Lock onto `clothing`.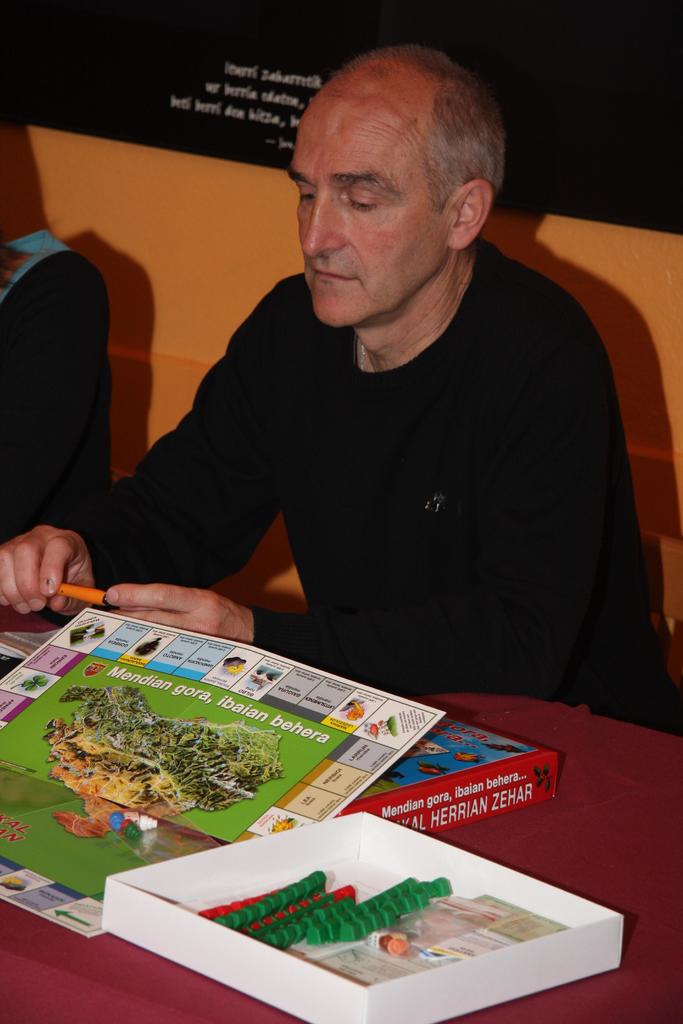
Locked: [x1=116, y1=223, x2=668, y2=694].
